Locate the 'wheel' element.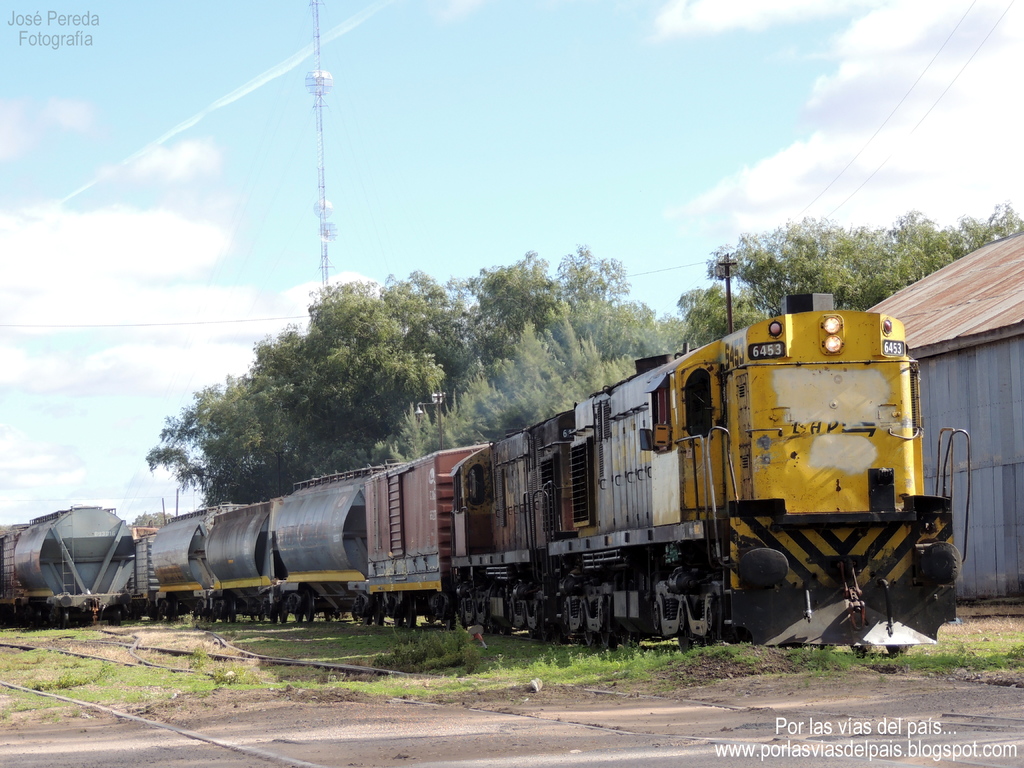
Element bbox: [x1=446, y1=617, x2=455, y2=630].
